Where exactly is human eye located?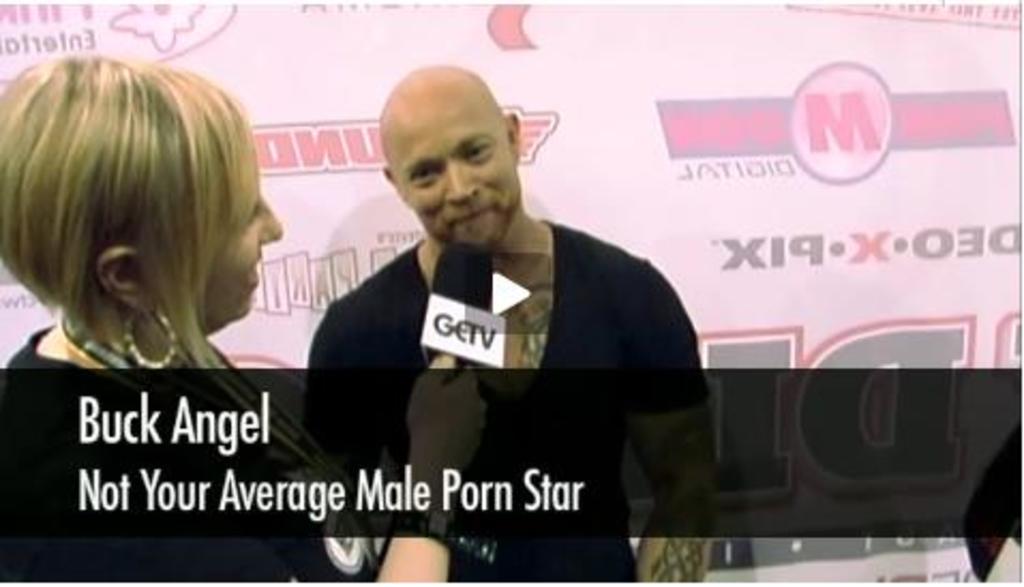
Its bounding box is BBox(463, 141, 493, 156).
